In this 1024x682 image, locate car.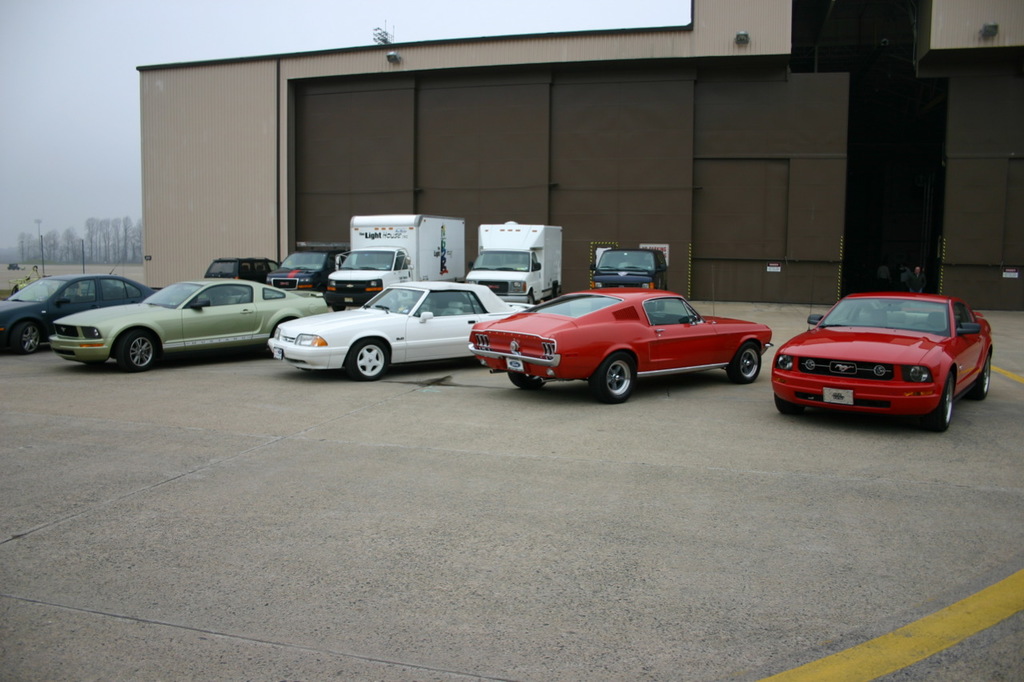
Bounding box: 203, 257, 284, 285.
